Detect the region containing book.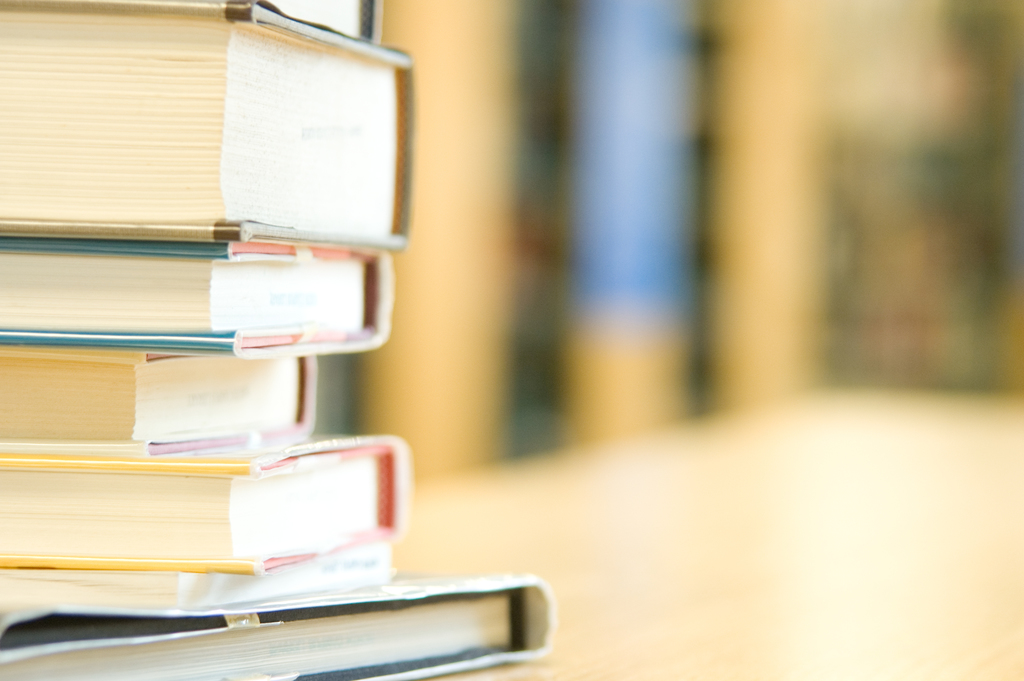
[x1=0, y1=564, x2=577, y2=680].
